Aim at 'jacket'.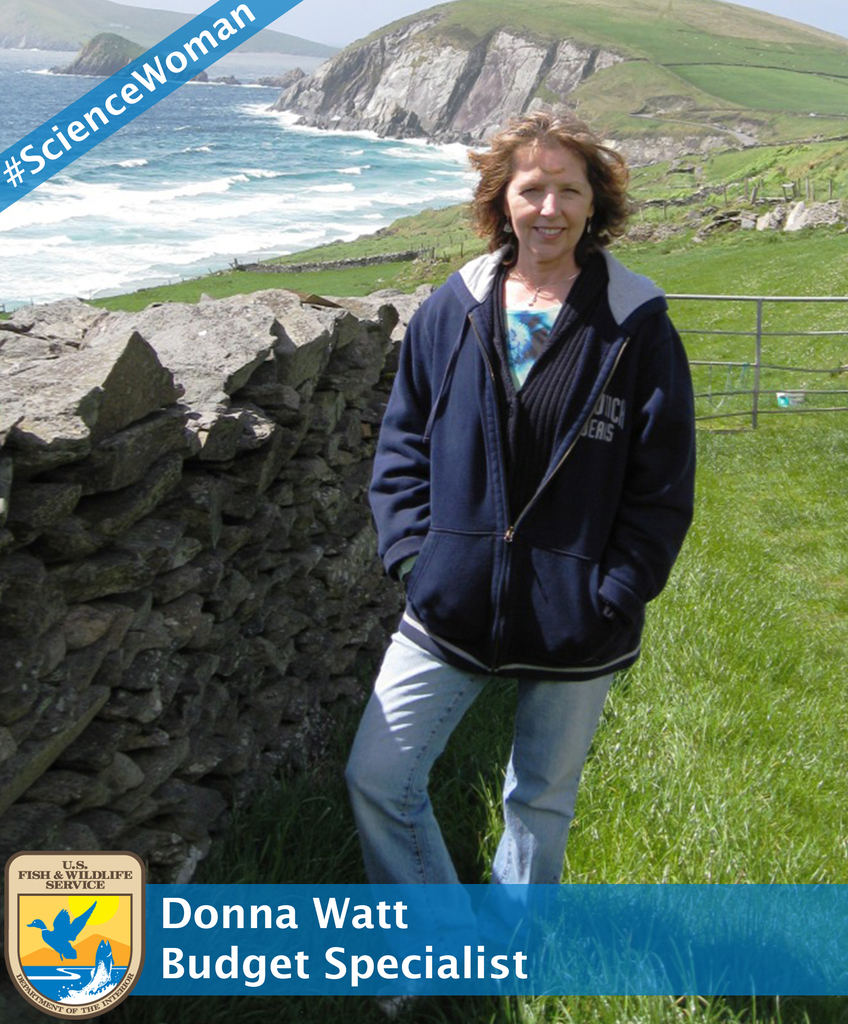
Aimed at x1=408, y1=195, x2=685, y2=642.
